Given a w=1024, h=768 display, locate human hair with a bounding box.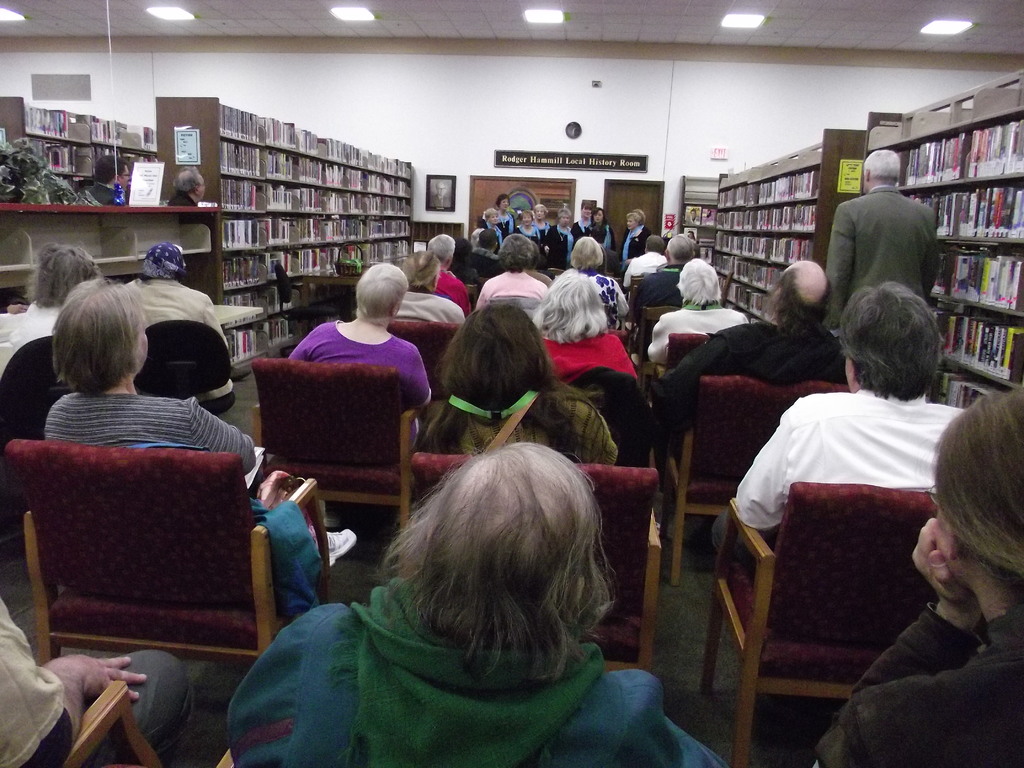
Located: (x1=869, y1=148, x2=901, y2=178).
